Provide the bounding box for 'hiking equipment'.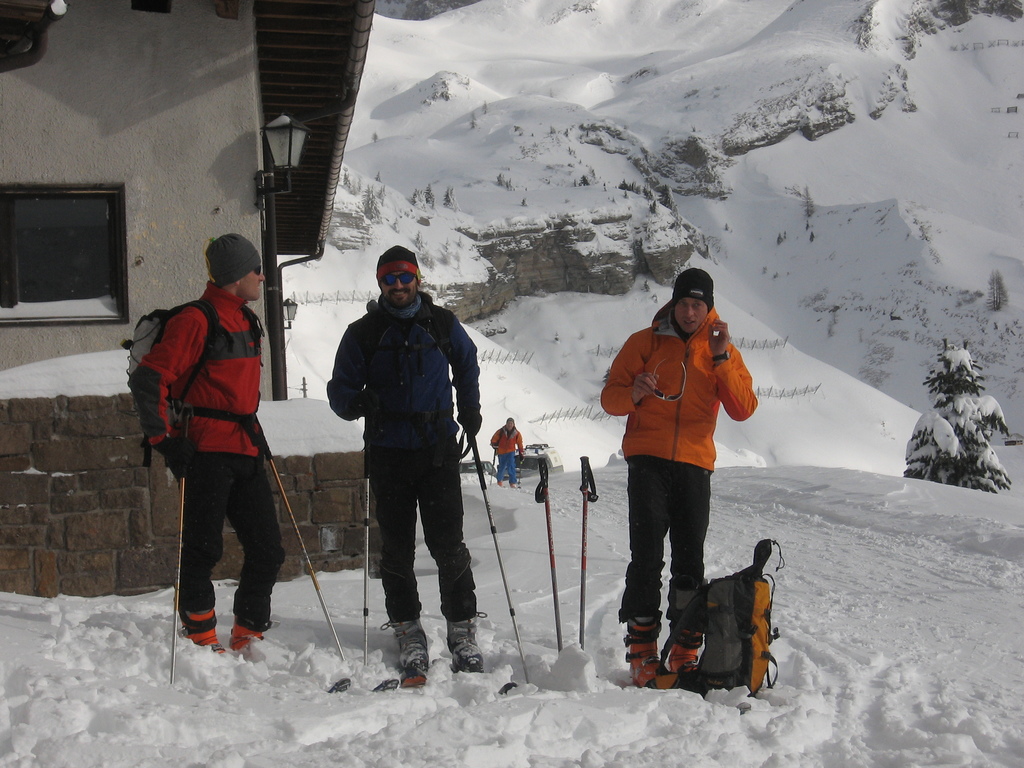
{"left": 535, "top": 456, "right": 561, "bottom": 656}.
